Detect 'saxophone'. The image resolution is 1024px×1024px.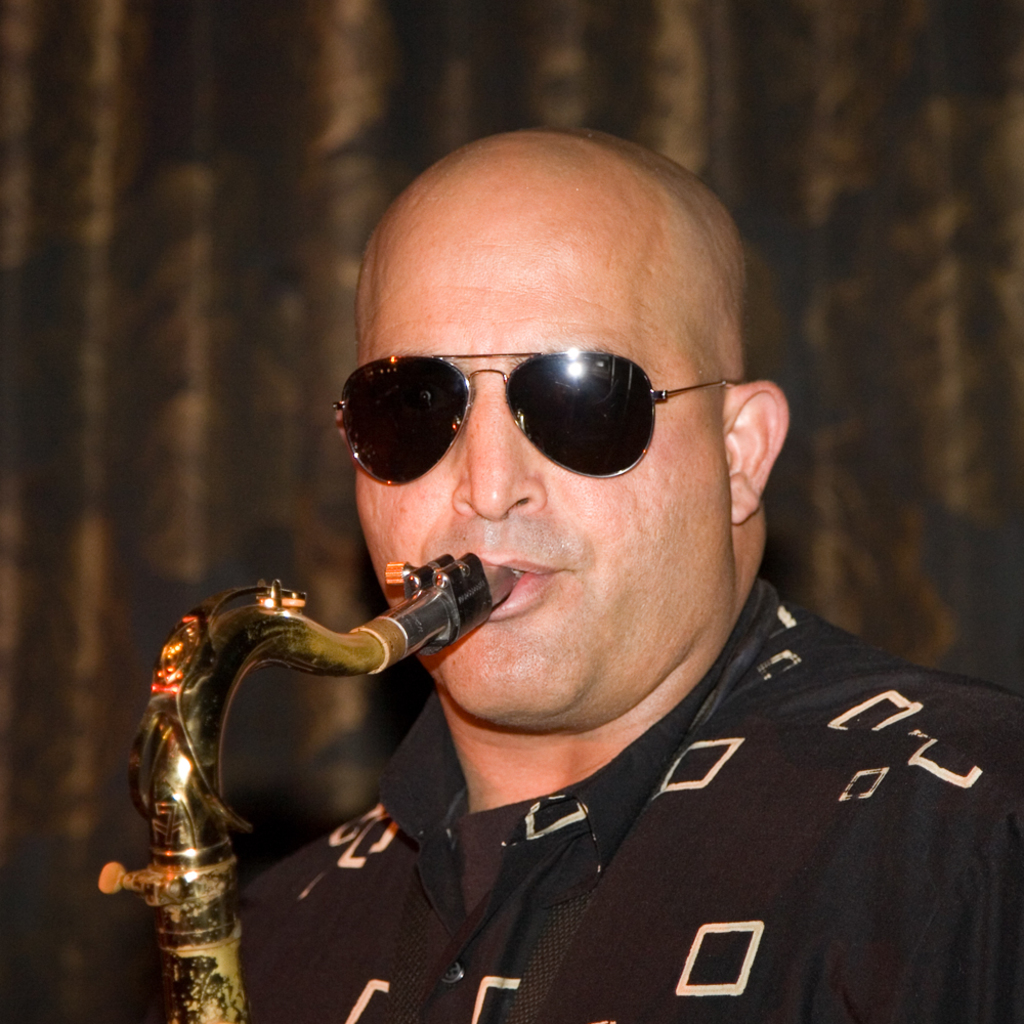
[96, 549, 523, 1023].
